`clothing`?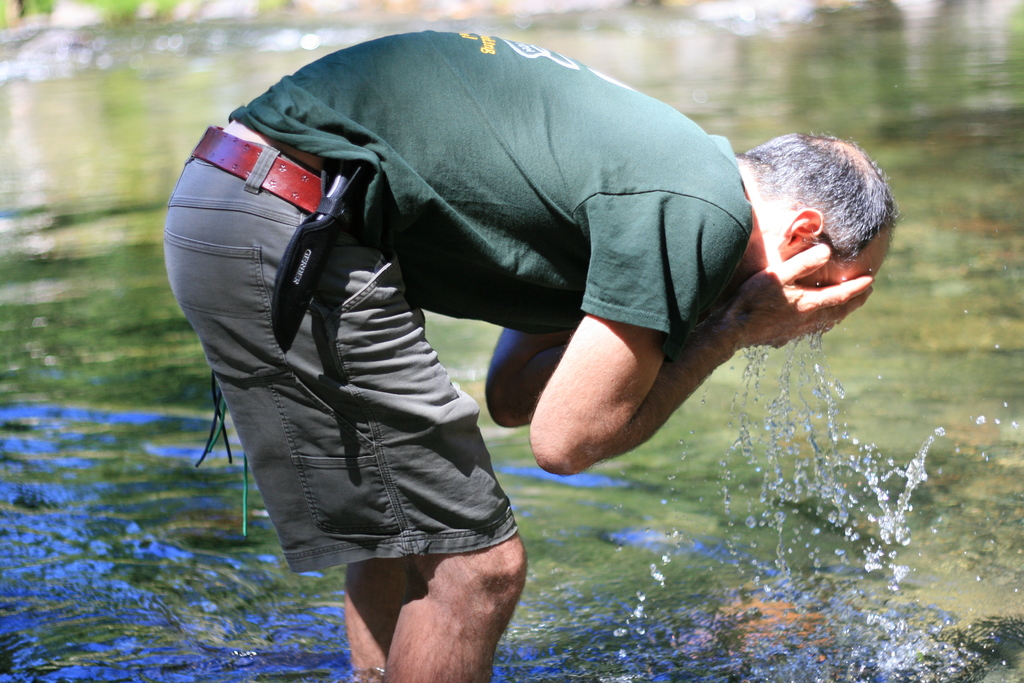
select_region(203, 11, 787, 568)
